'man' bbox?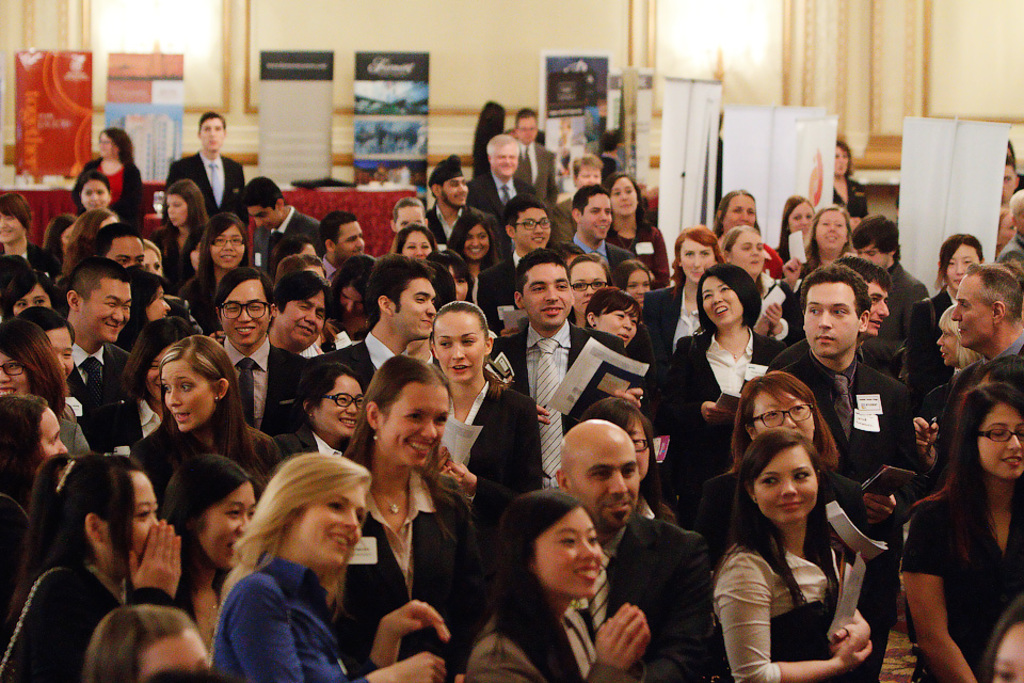
[left=333, top=210, right=365, bottom=273]
